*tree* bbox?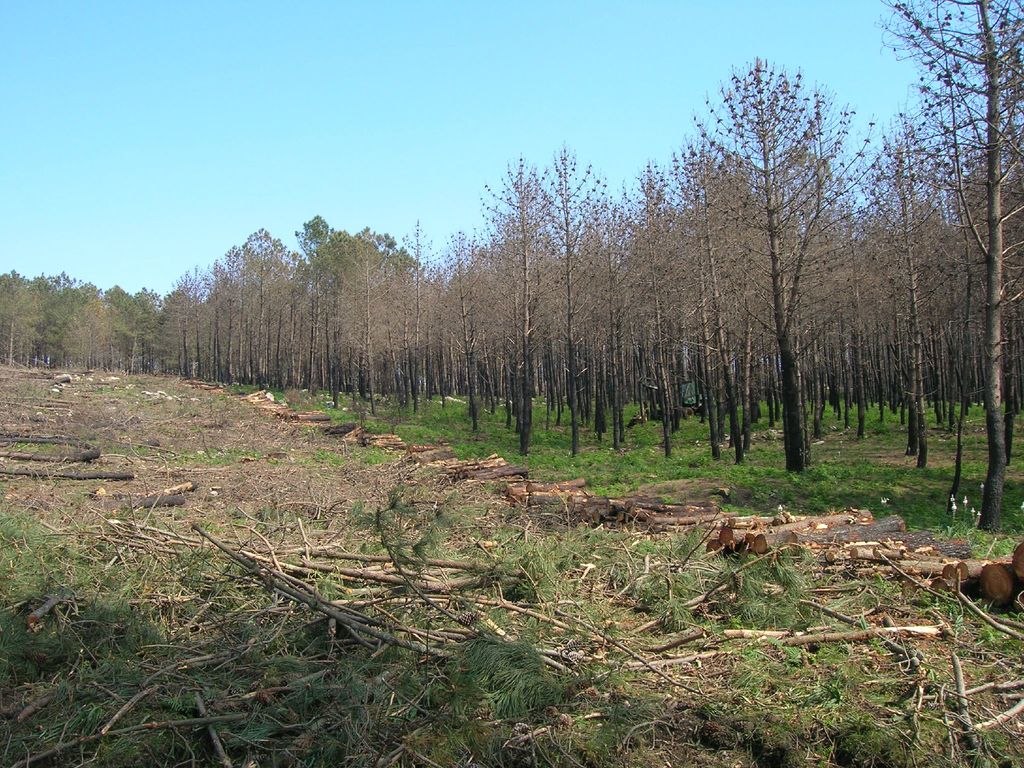
870, 0, 1023, 540
